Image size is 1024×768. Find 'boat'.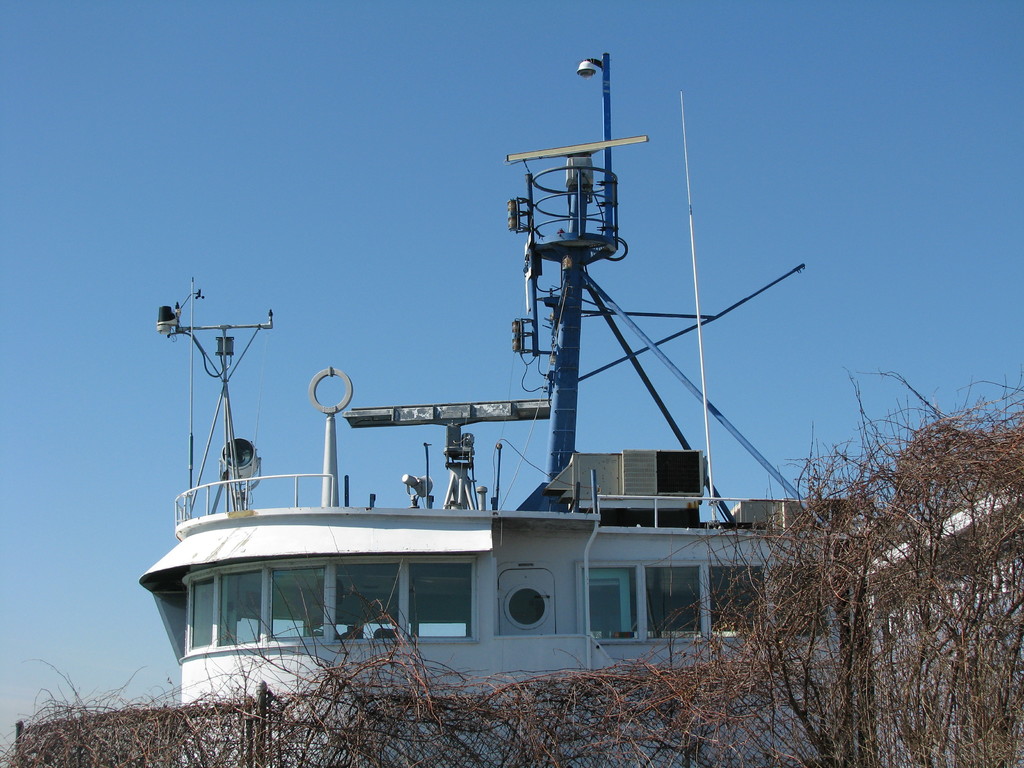
138 48 873 767.
